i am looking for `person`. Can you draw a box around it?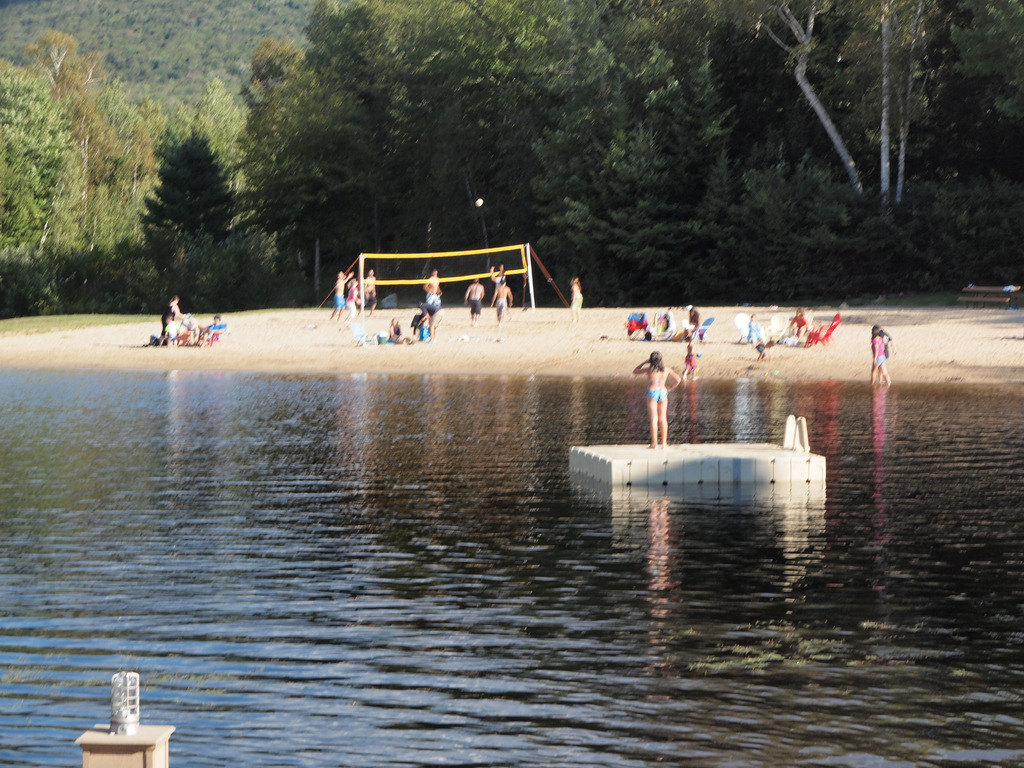
Sure, the bounding box is bbox=(351, 278, 357, 306).
